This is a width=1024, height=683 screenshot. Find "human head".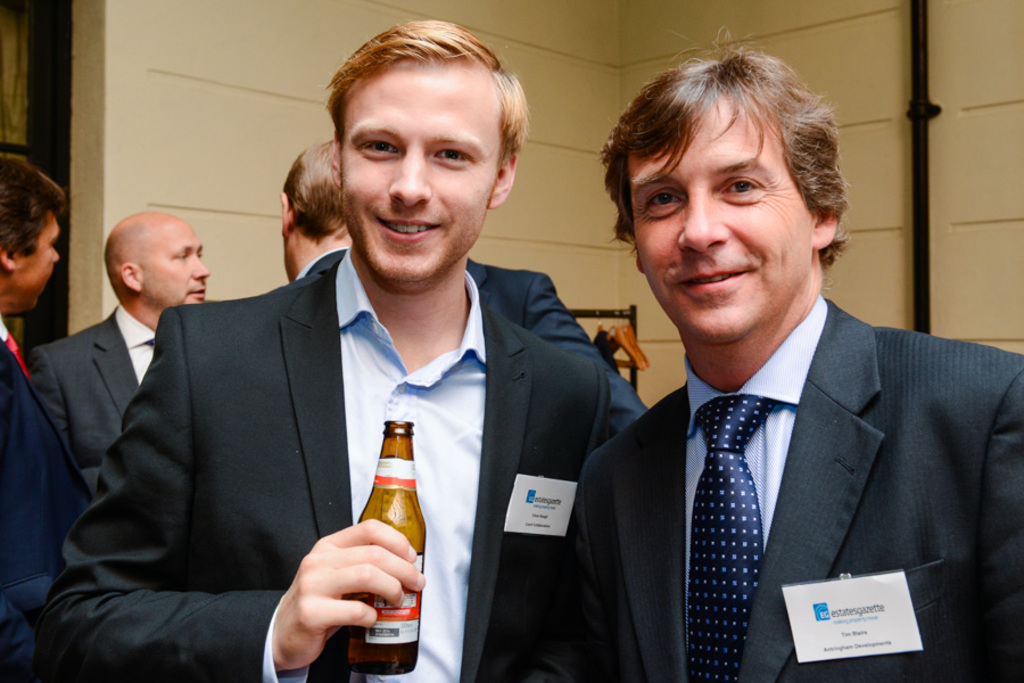
Bounding box: [98,207,212,312].
